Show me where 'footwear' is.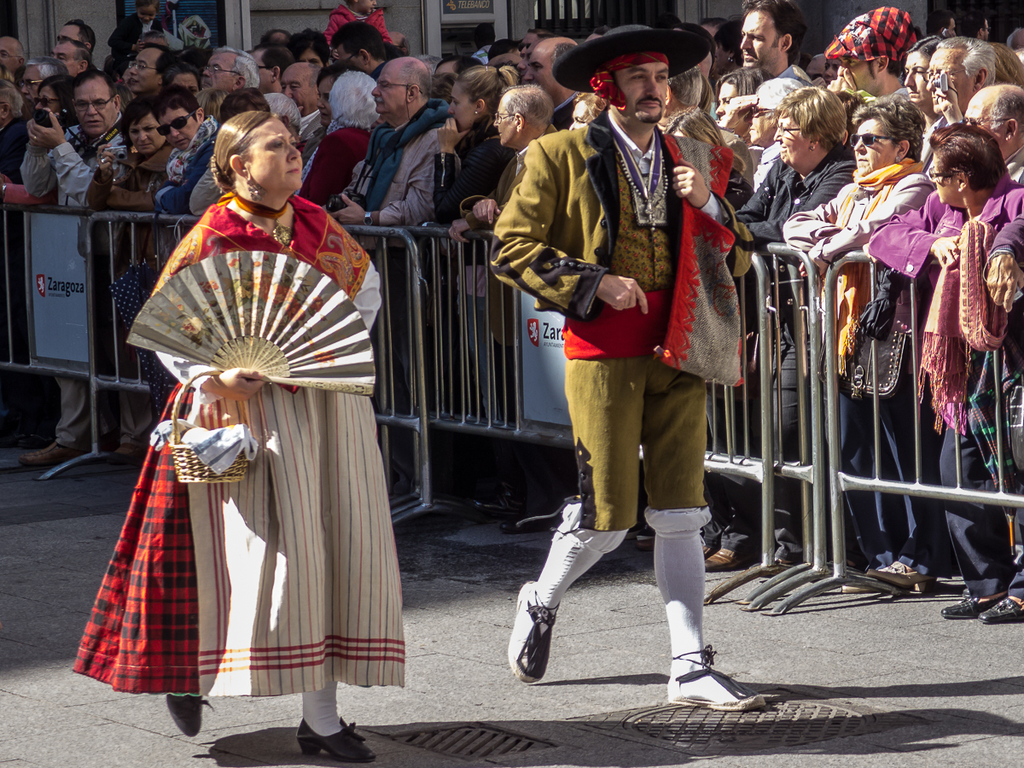
'footwear' is at 665,645,766,714.
